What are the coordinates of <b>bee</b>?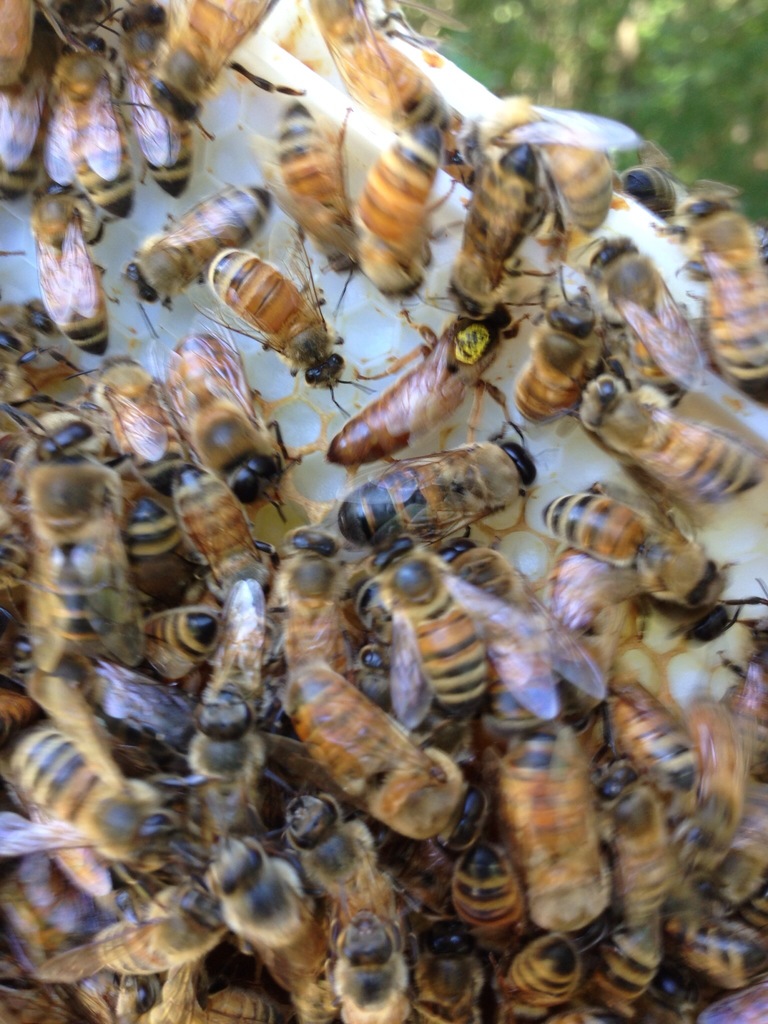
BBox(348, 407, 552, 561).
